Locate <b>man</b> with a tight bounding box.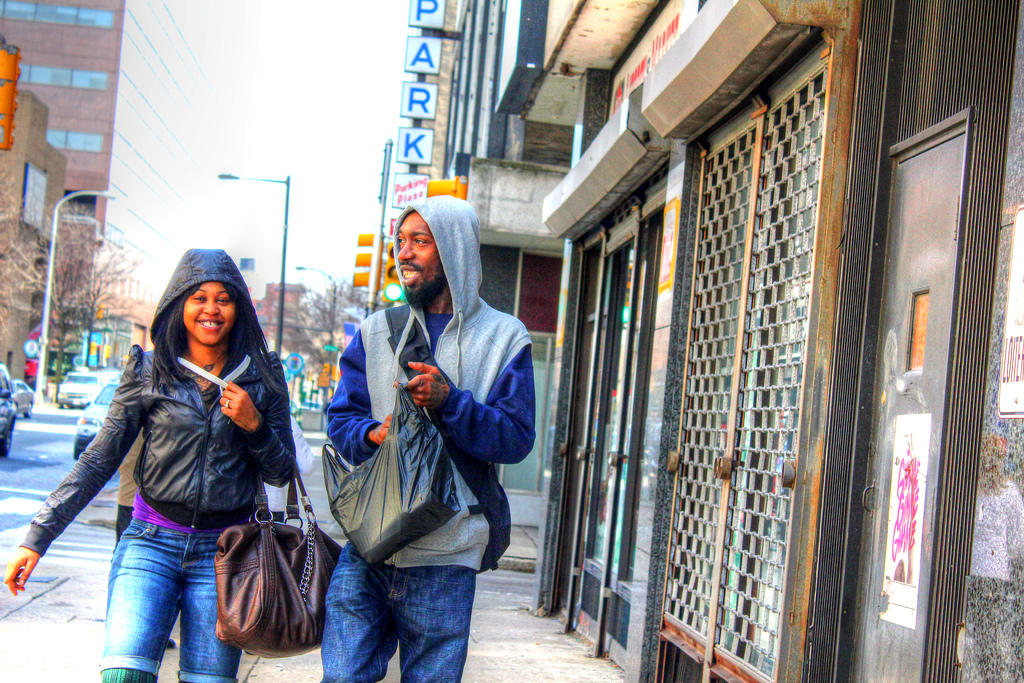
312/194/536/664.
